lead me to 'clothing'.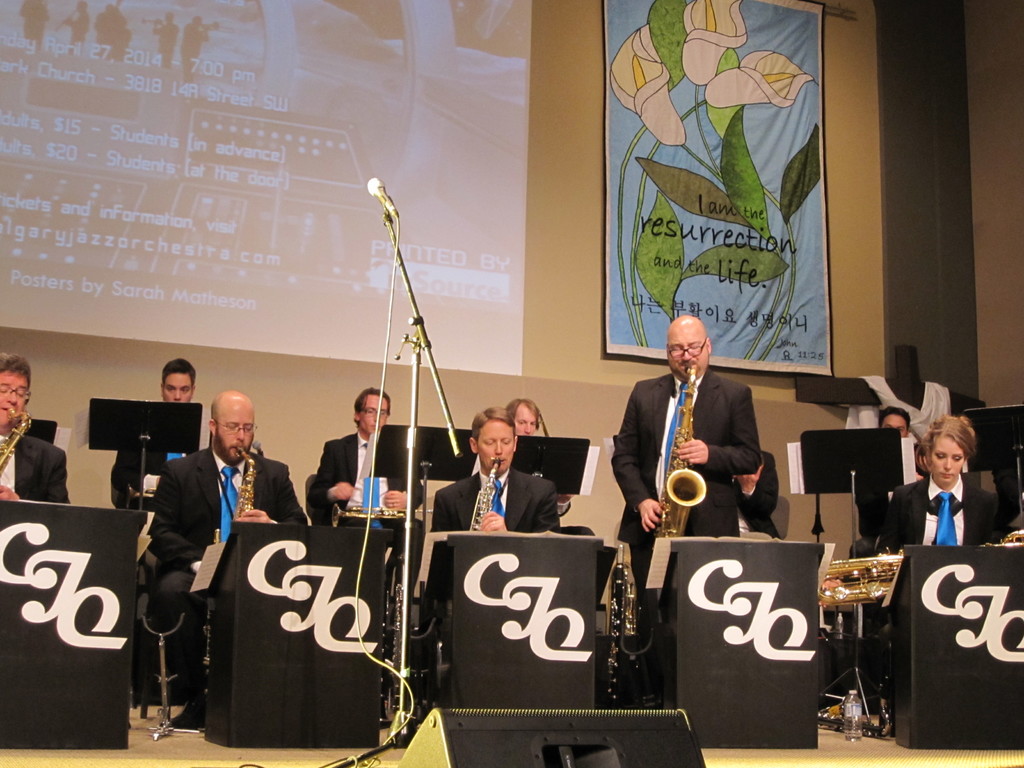
Lead to <bbox>611, 365, 762, 698</bbox>.
